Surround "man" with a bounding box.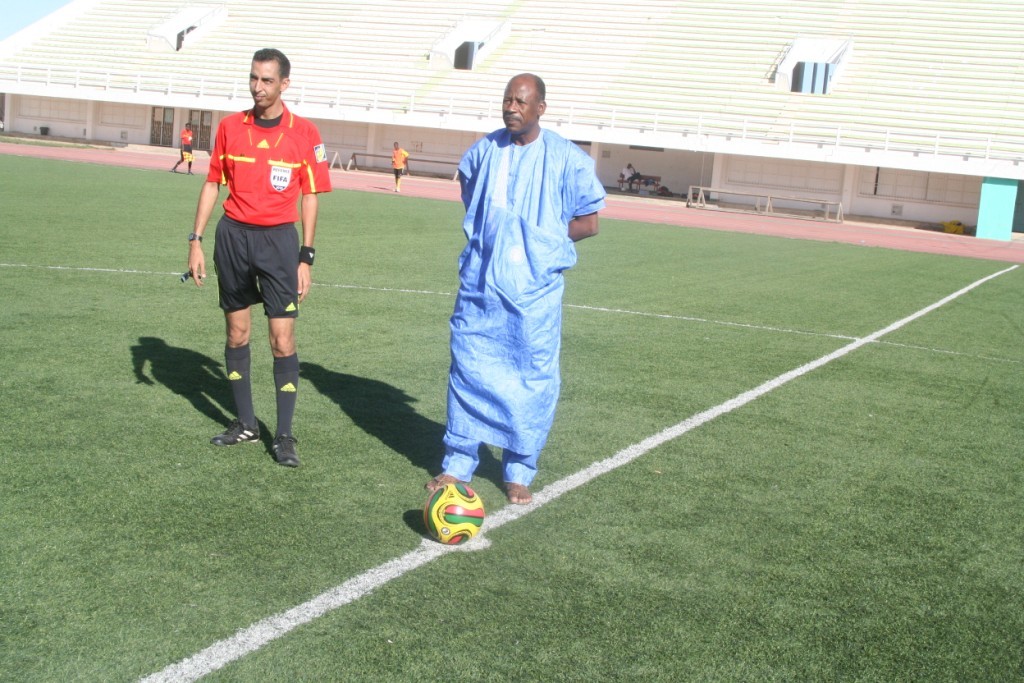
<region>182, 48, 328, 469</region>.
